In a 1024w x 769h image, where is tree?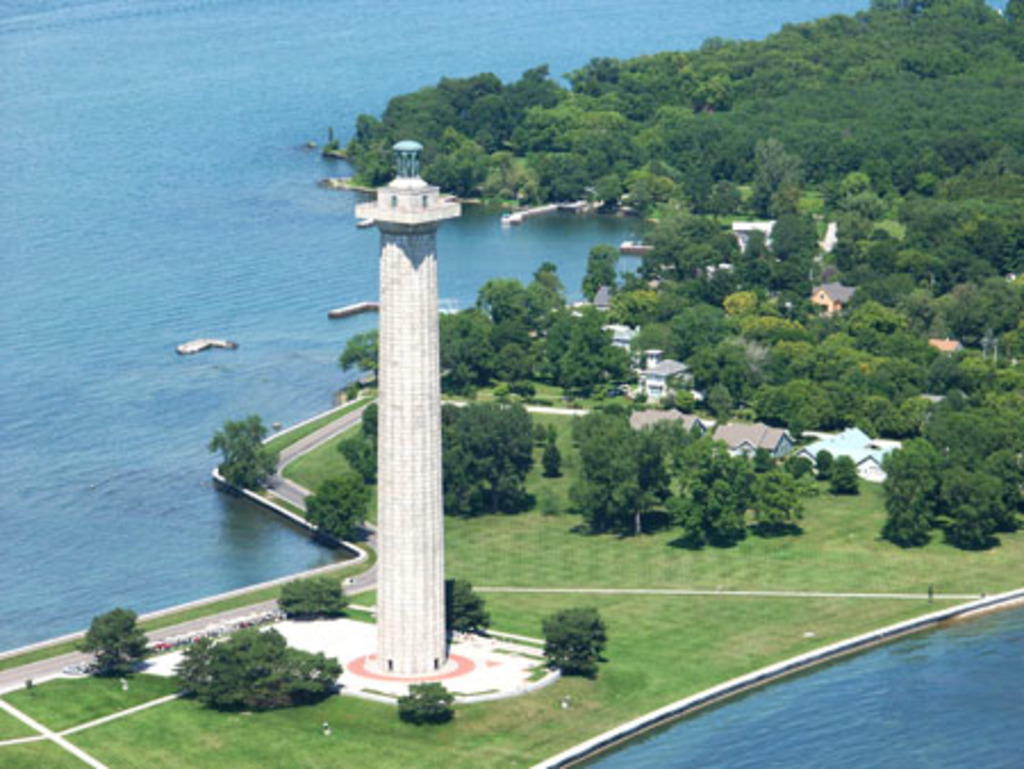
671:435:765:551.
